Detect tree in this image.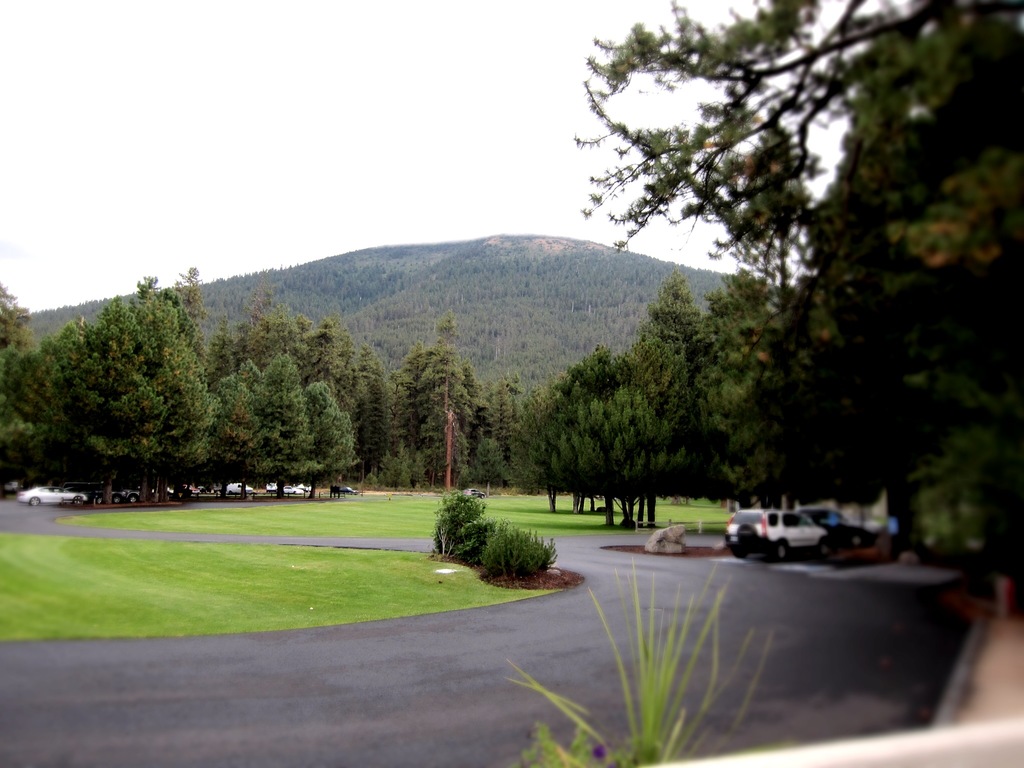
Detection: [571, 0, 1023, 627].
